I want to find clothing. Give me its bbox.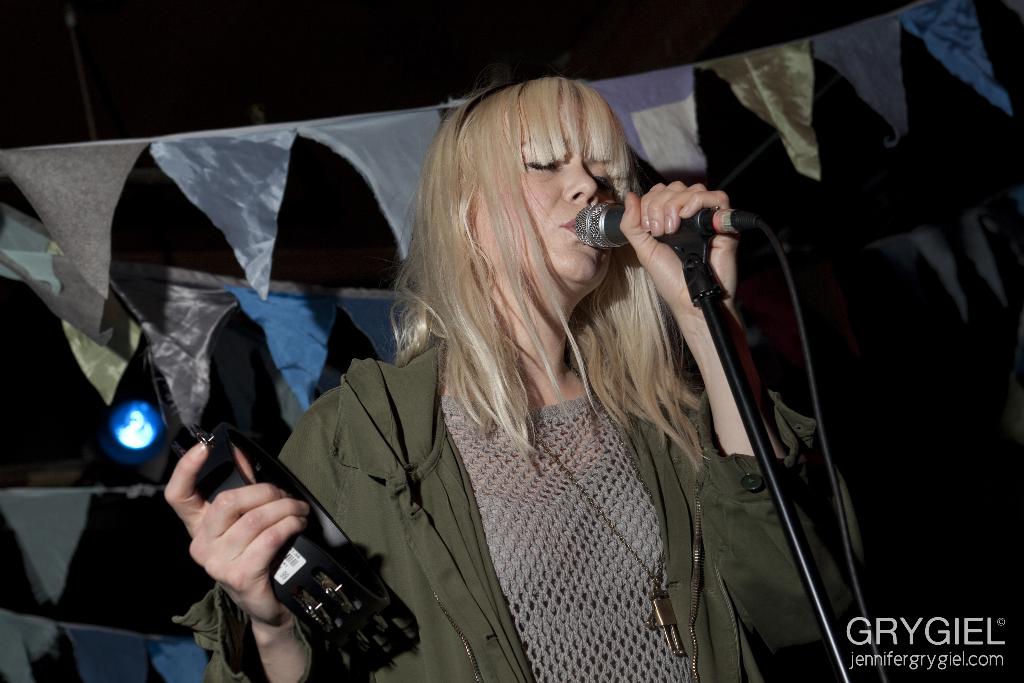
186:337:870:682.
